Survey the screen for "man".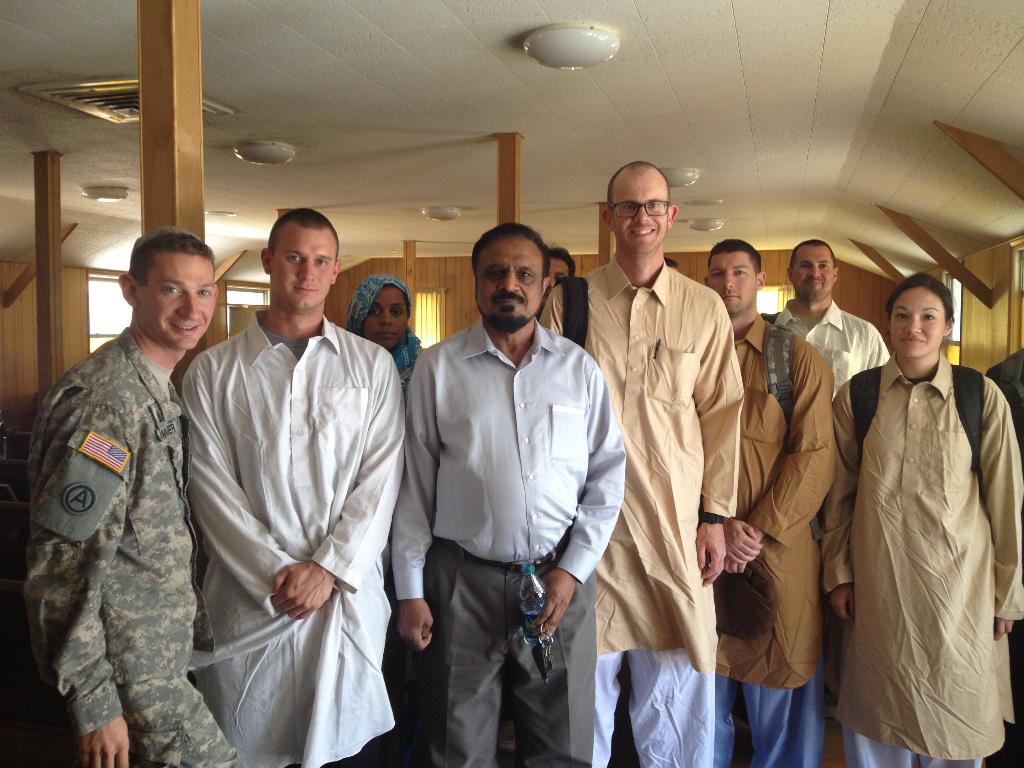
Survey found: <box>535,159,744,767</box>.
